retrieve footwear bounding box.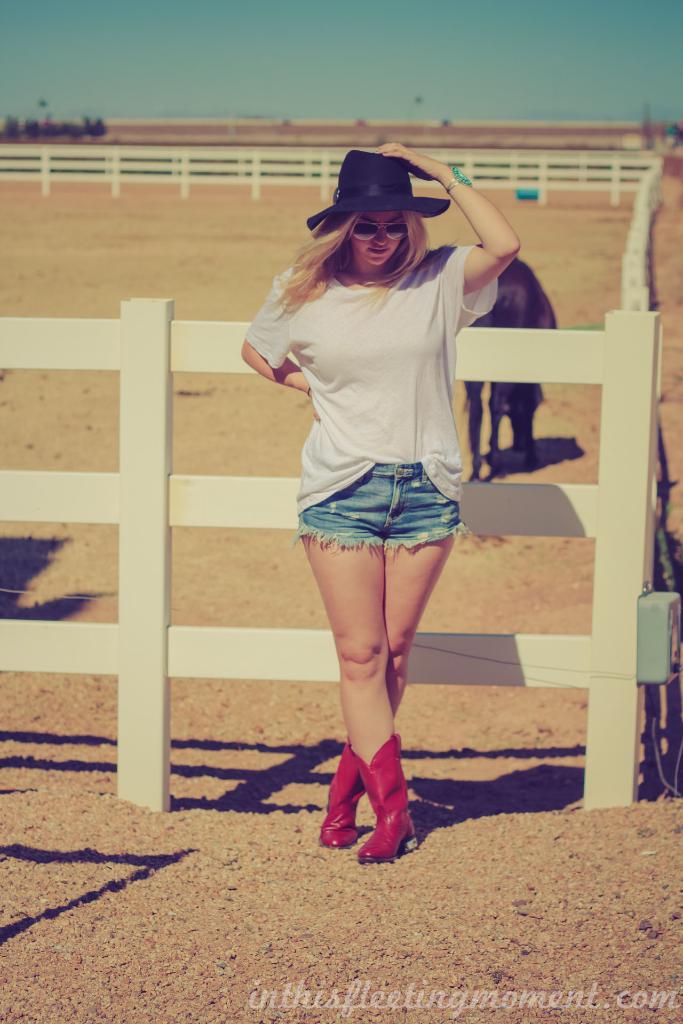
Bounding box: 346,730,423,872.
